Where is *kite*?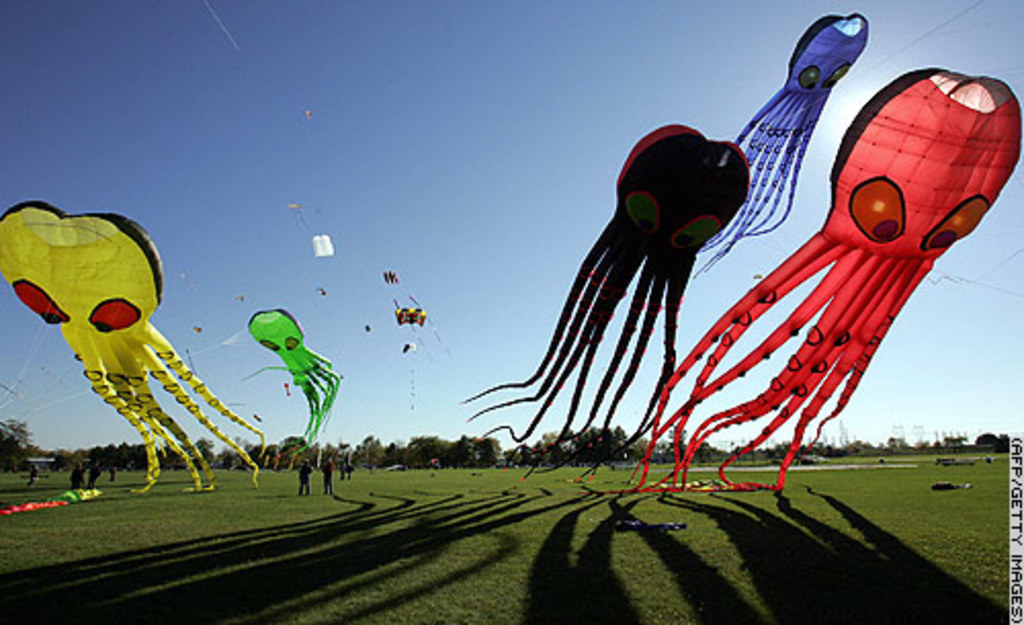
397/338/416/357.
